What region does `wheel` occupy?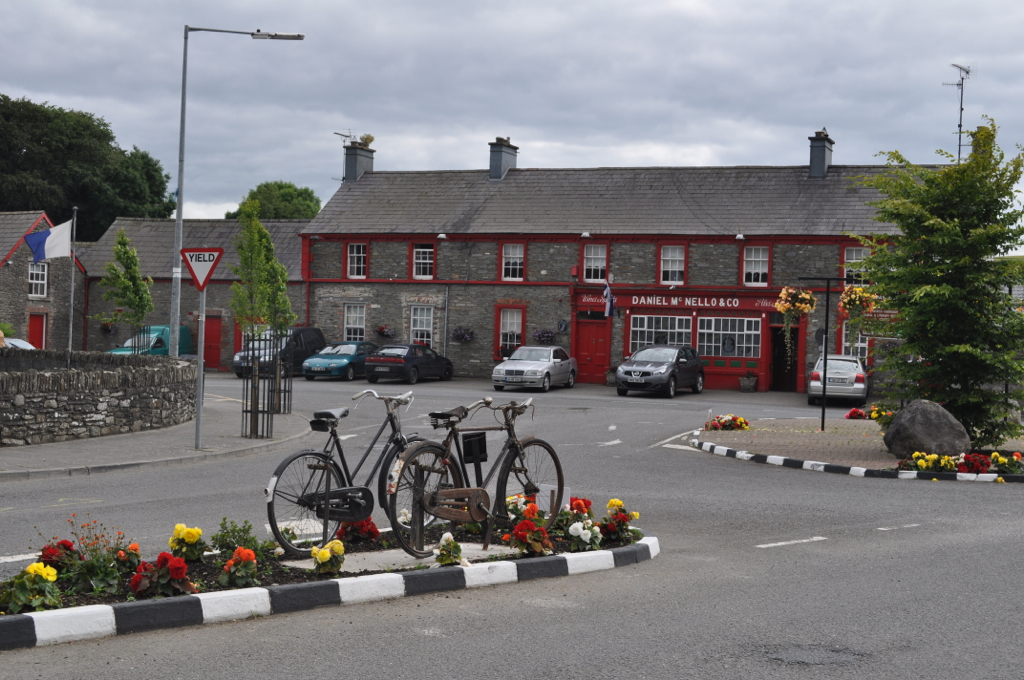
BBox(238, 372, 248, 380).
